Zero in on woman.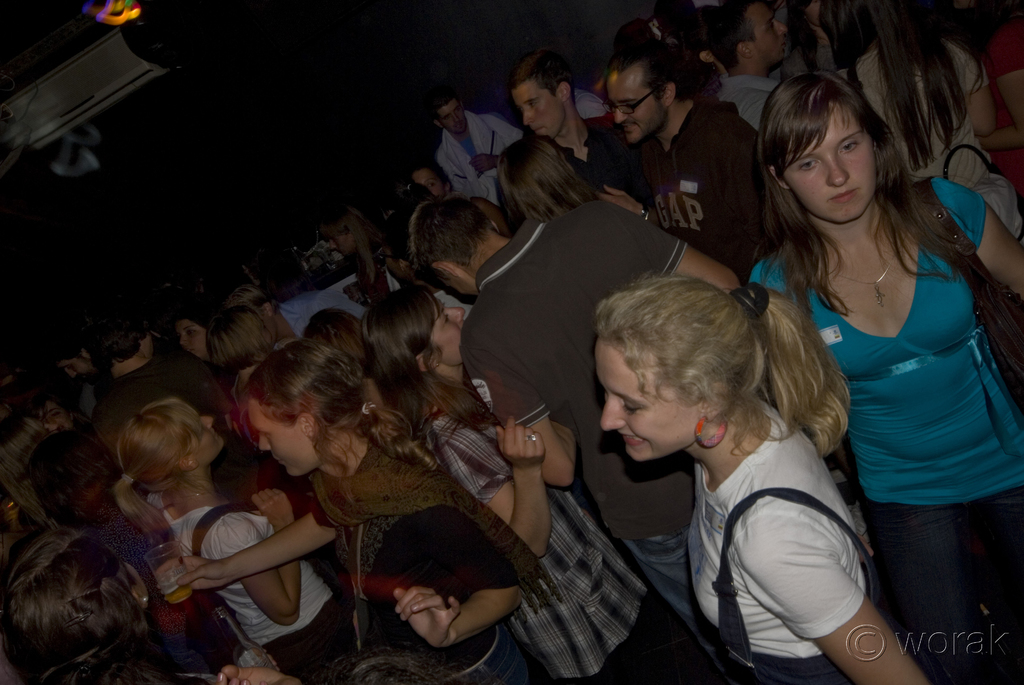
Zeroed in: [left=318, top=205, right=398, bottom=290].
